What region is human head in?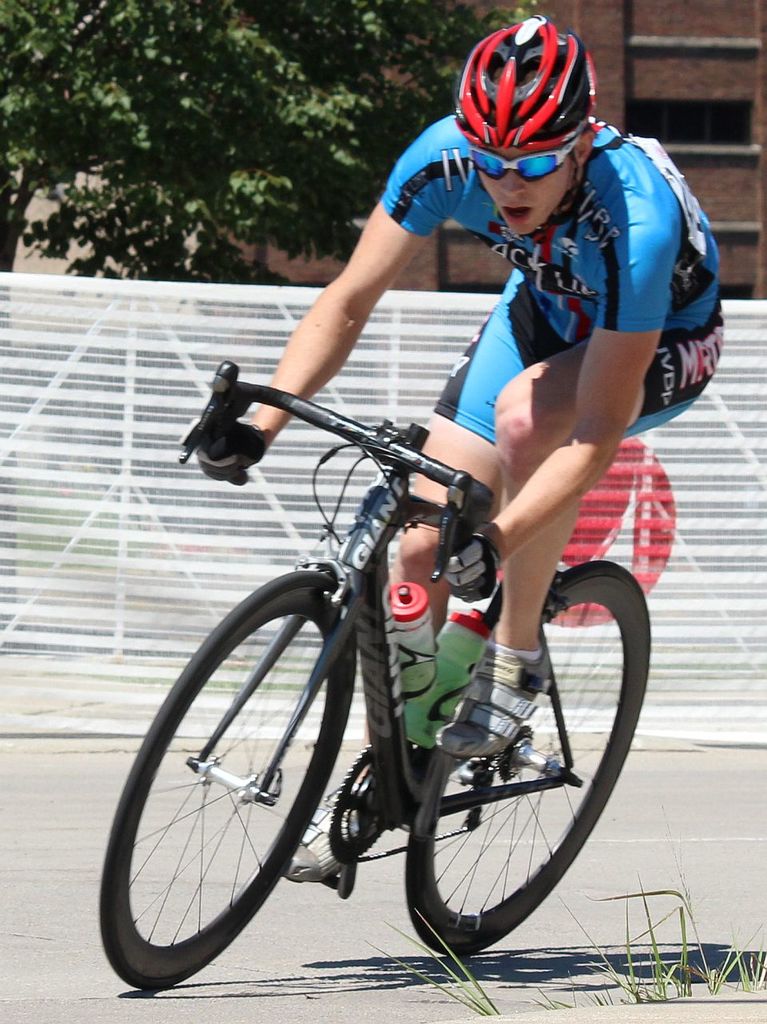
{"left": 459, "top": 23, "right": 618, "bottom": 210}.
